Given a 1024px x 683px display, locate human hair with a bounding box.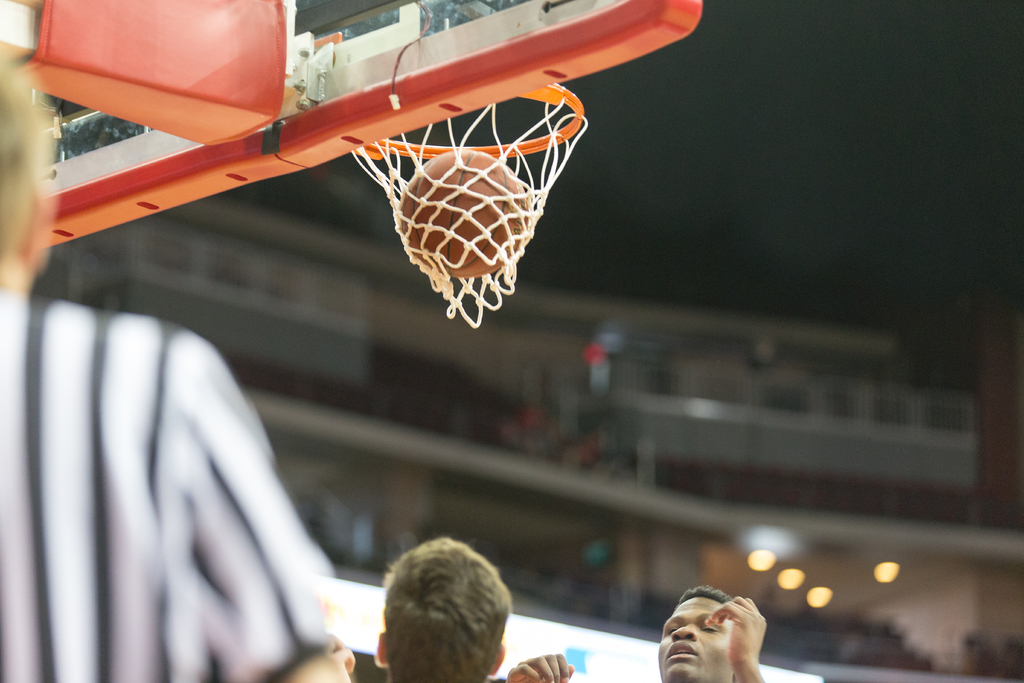
Located: 0:54:51:288.
